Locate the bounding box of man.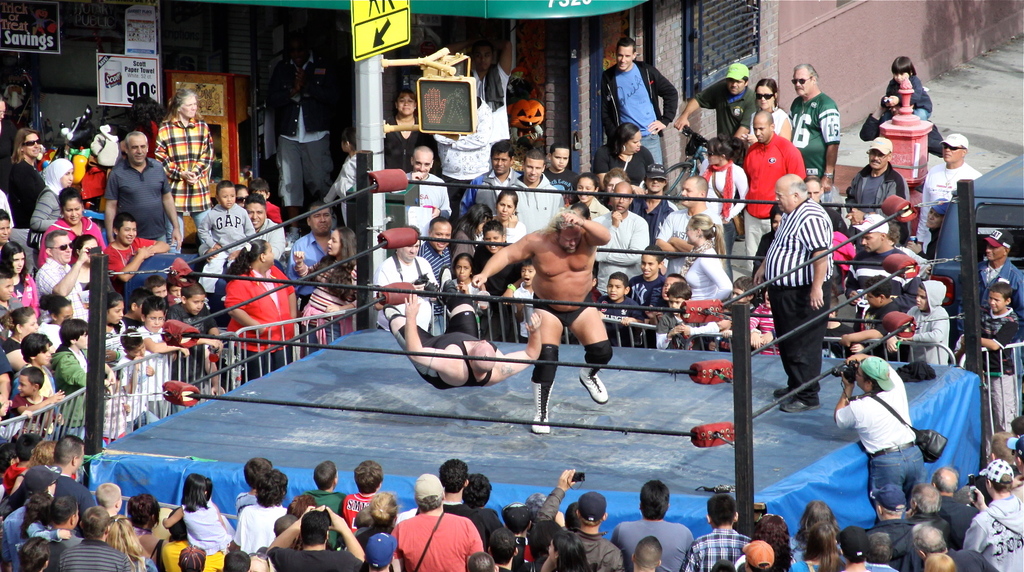
Bounding box: 493, 149, 563, 254.
